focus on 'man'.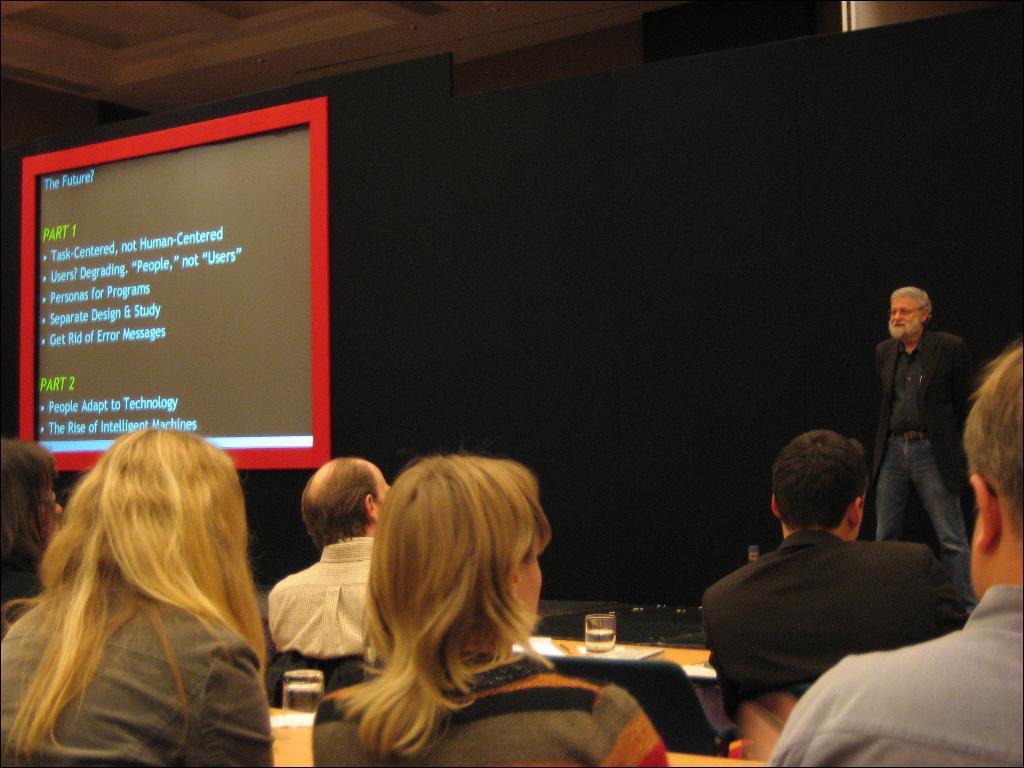
Focused at {"x1": 257, "y1": 454, "x2": 395, "y2": 665}.
